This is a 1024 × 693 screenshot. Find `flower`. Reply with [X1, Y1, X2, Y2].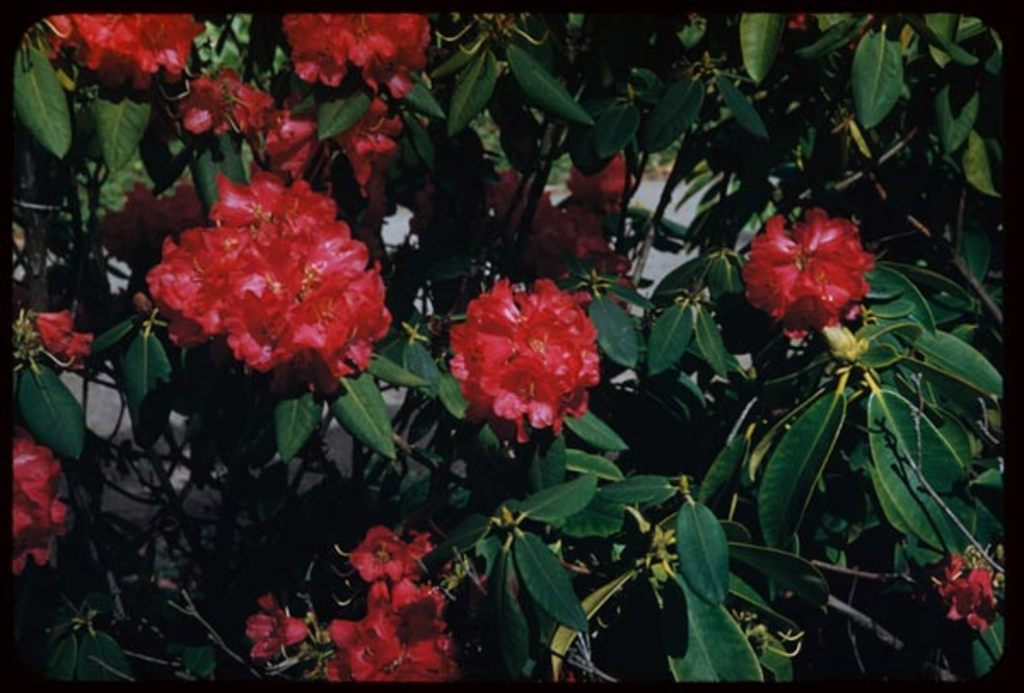
[242, 591, 314, 655].
